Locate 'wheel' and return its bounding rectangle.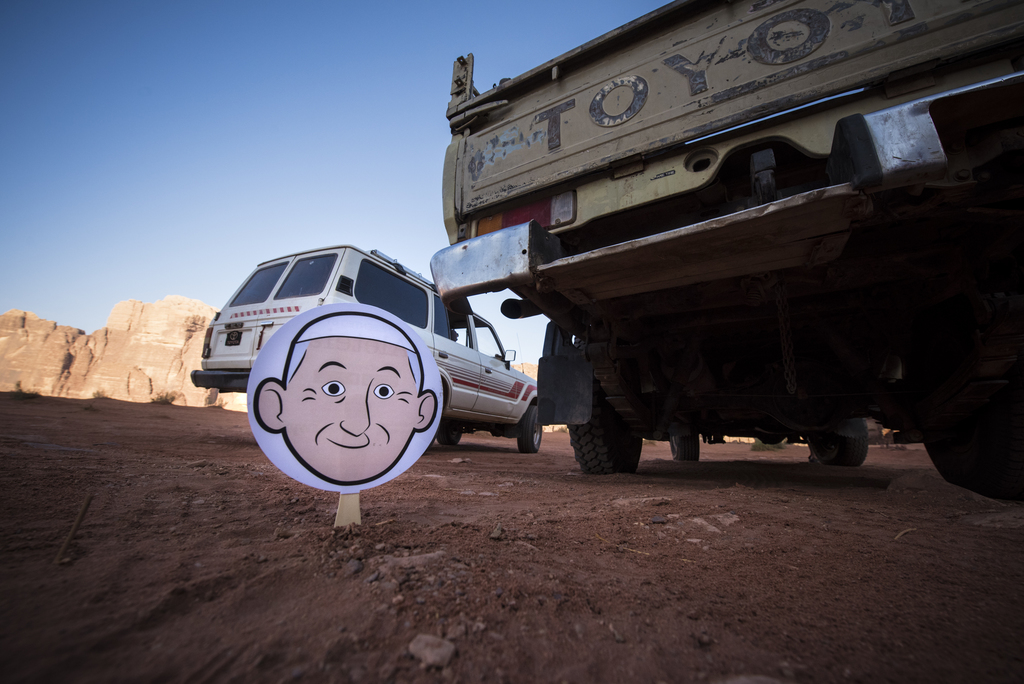
x1=571, y1=390, x2=641, y2=480.
